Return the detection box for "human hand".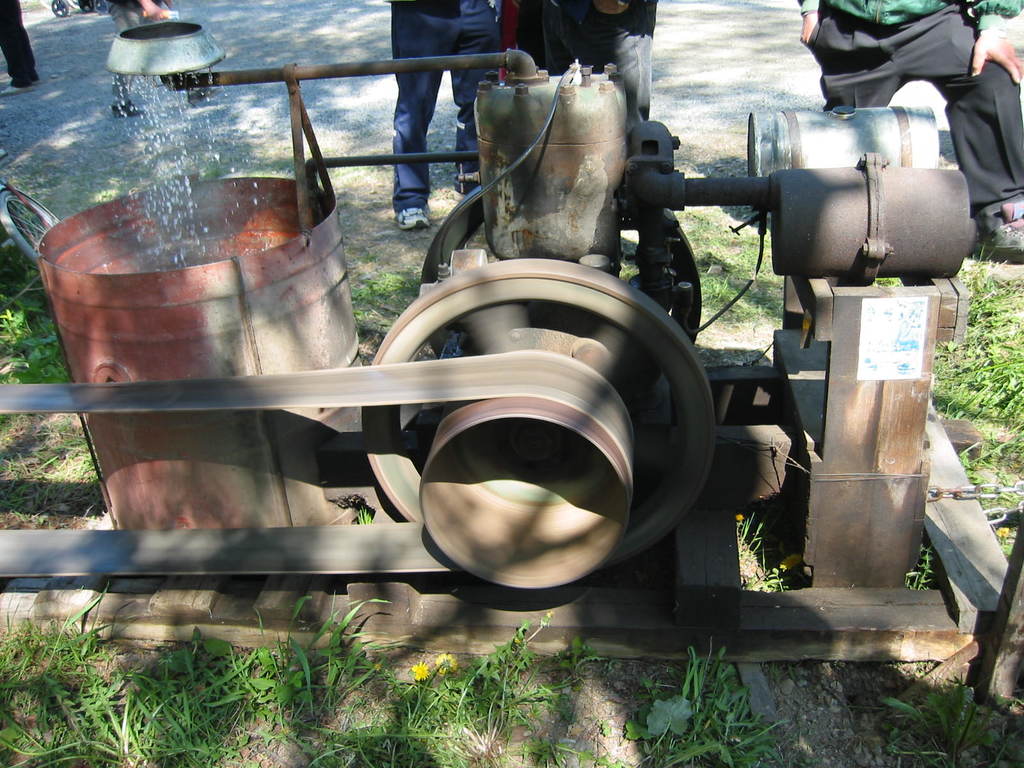
[801, 10, 819, 43].
